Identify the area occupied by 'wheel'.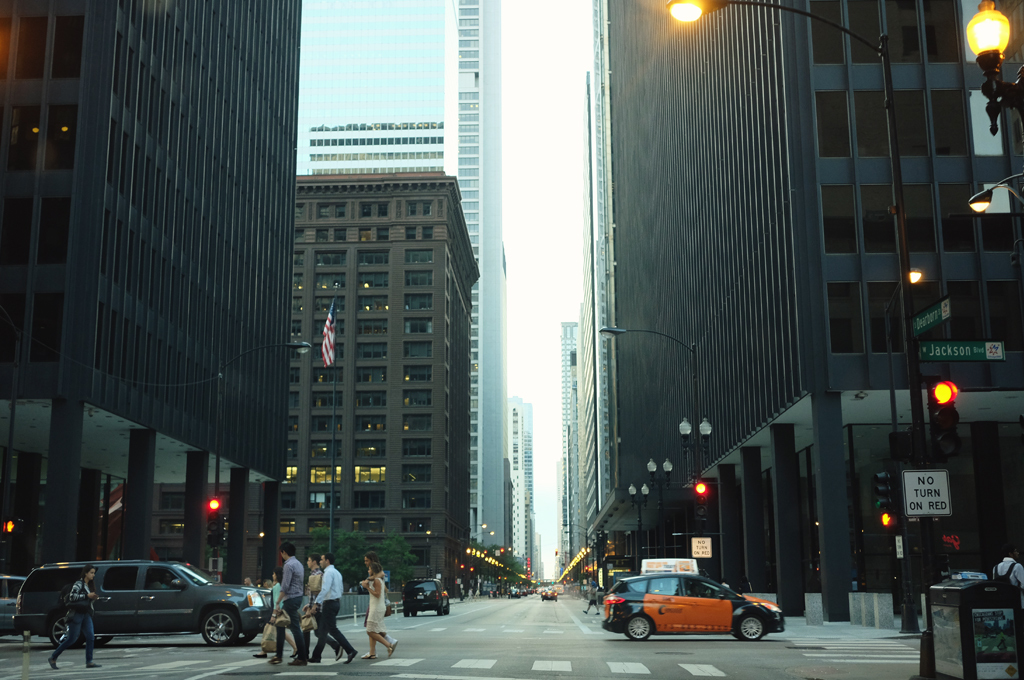
Area: {"left": 201, "top": 609, "right": 238, "bottom": 646}.
